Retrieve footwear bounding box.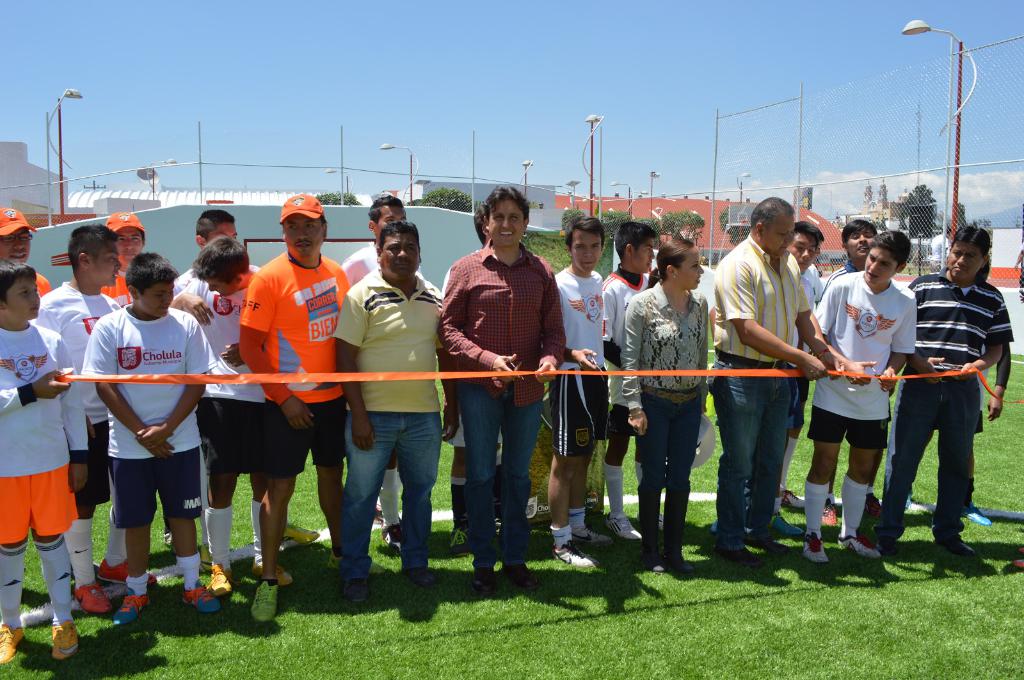
Bounding box: x1=0 y1=626 x2=28 y2=665.
